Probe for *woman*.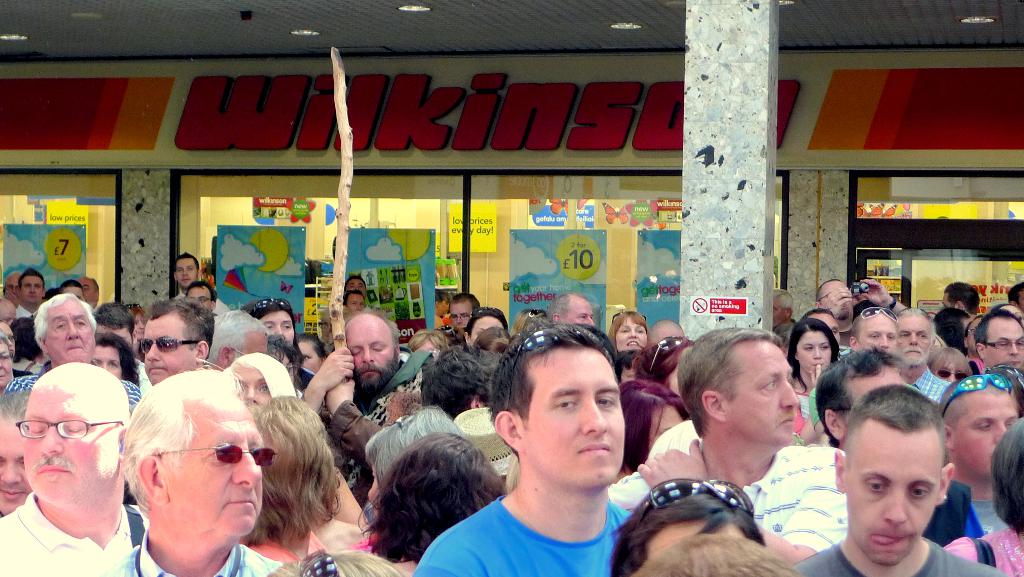
Probe result: l=784, t=312, r=838, b=425.
